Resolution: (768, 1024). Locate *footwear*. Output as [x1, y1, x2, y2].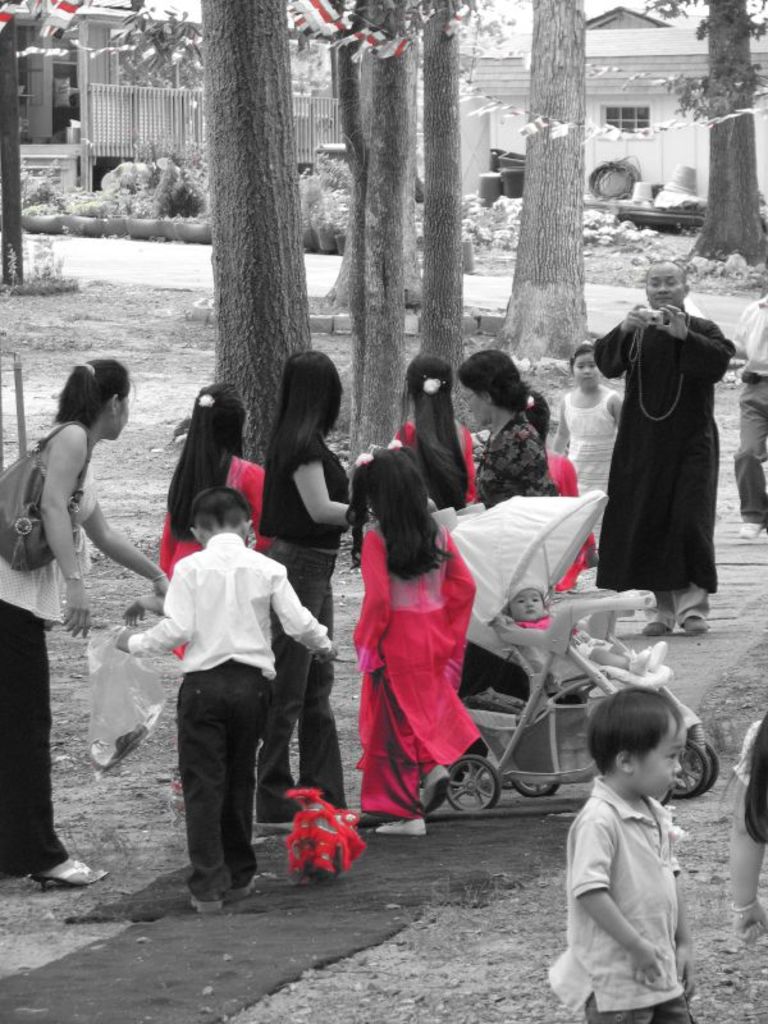
[169, 773, 186, 791].
